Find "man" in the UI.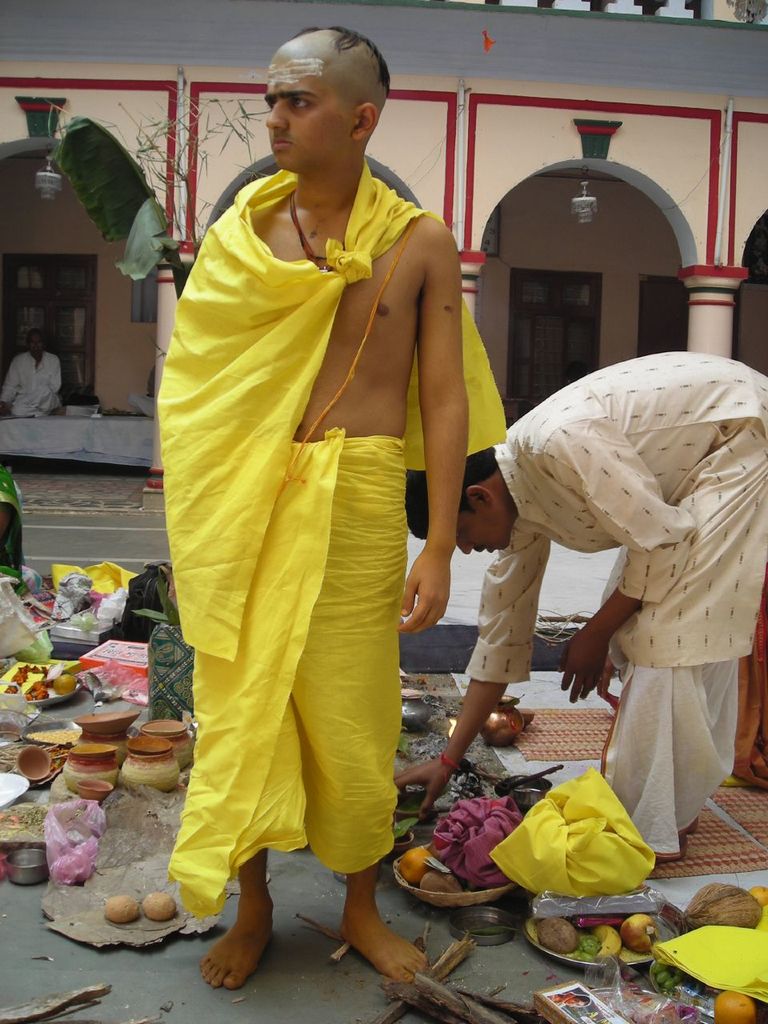
UI element at <box>398,348,767,872</box>.
